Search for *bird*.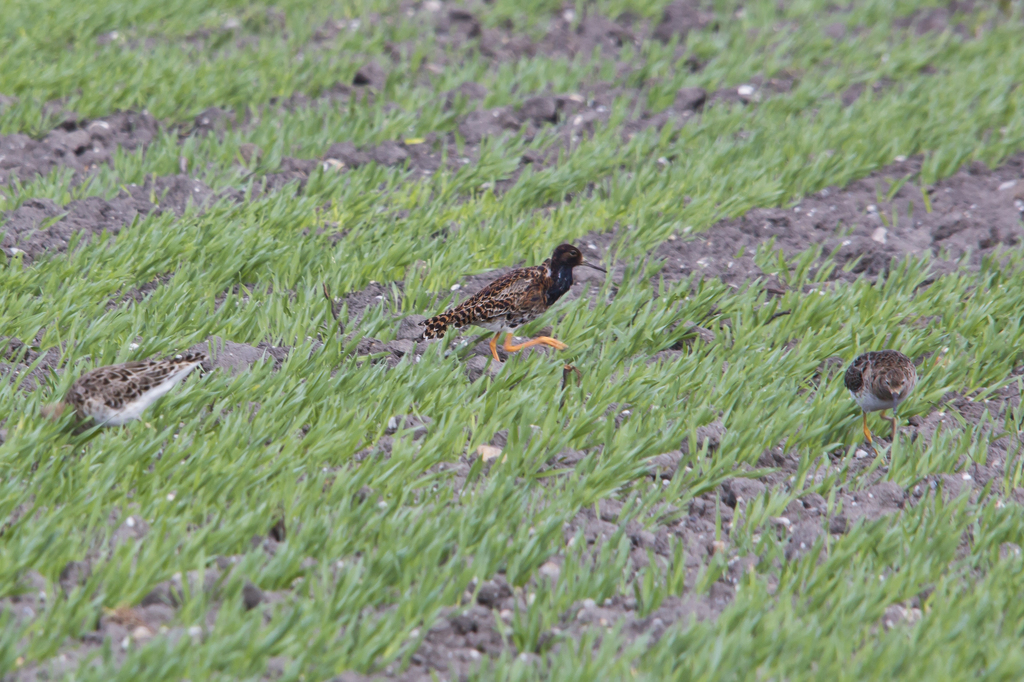
Found at bbox(38, 350, 209, 435).
